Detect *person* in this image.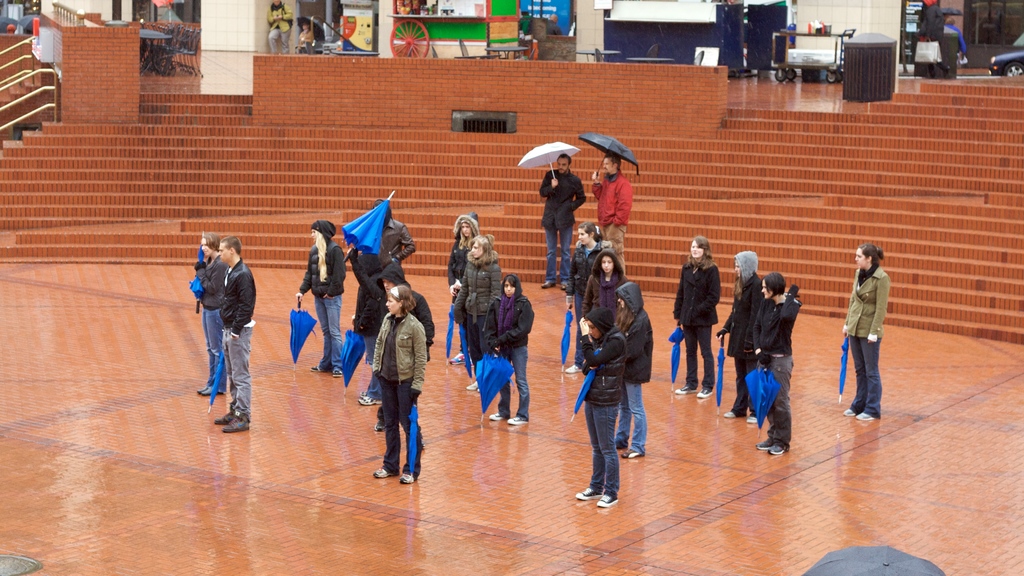
Detection: <bbox>588, 154, 635, 277</bbox>.
